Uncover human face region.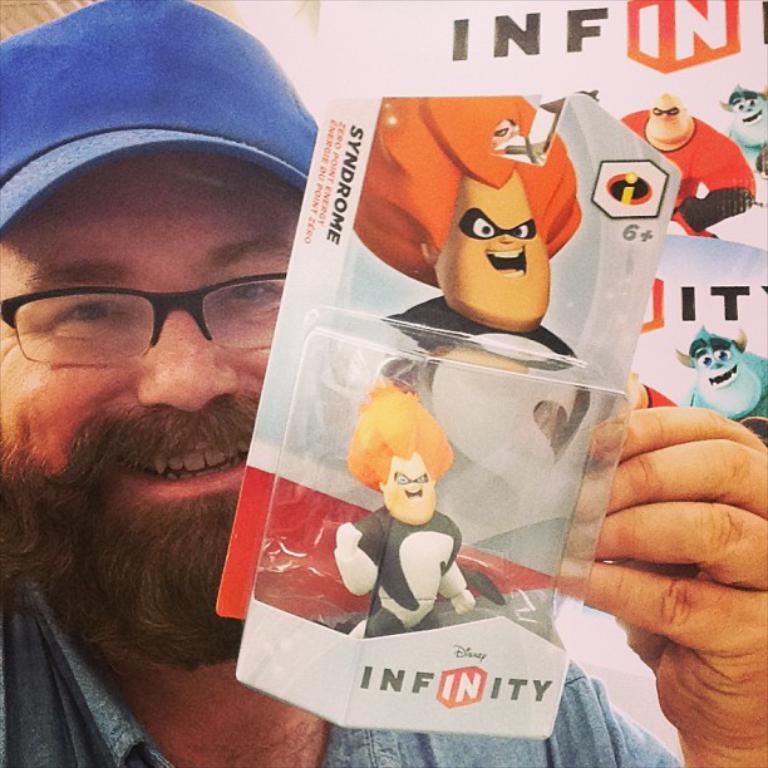
Uncovered: bbox=(0, 169, 297, 669).
